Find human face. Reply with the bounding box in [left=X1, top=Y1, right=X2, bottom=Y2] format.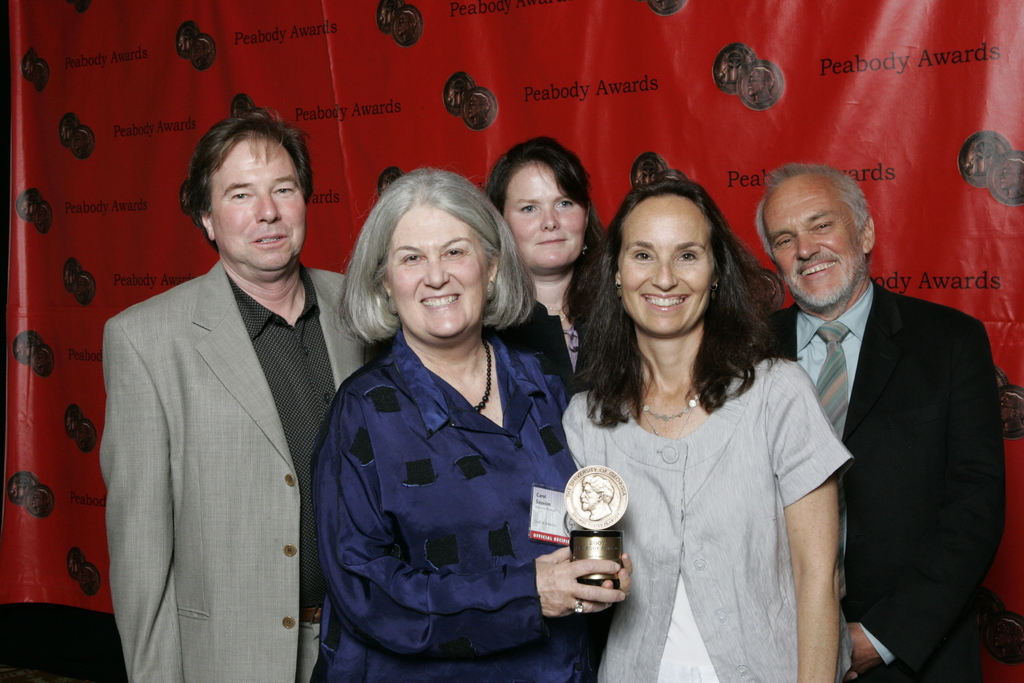
[left=505, top=162, right=586, bottom=267].
